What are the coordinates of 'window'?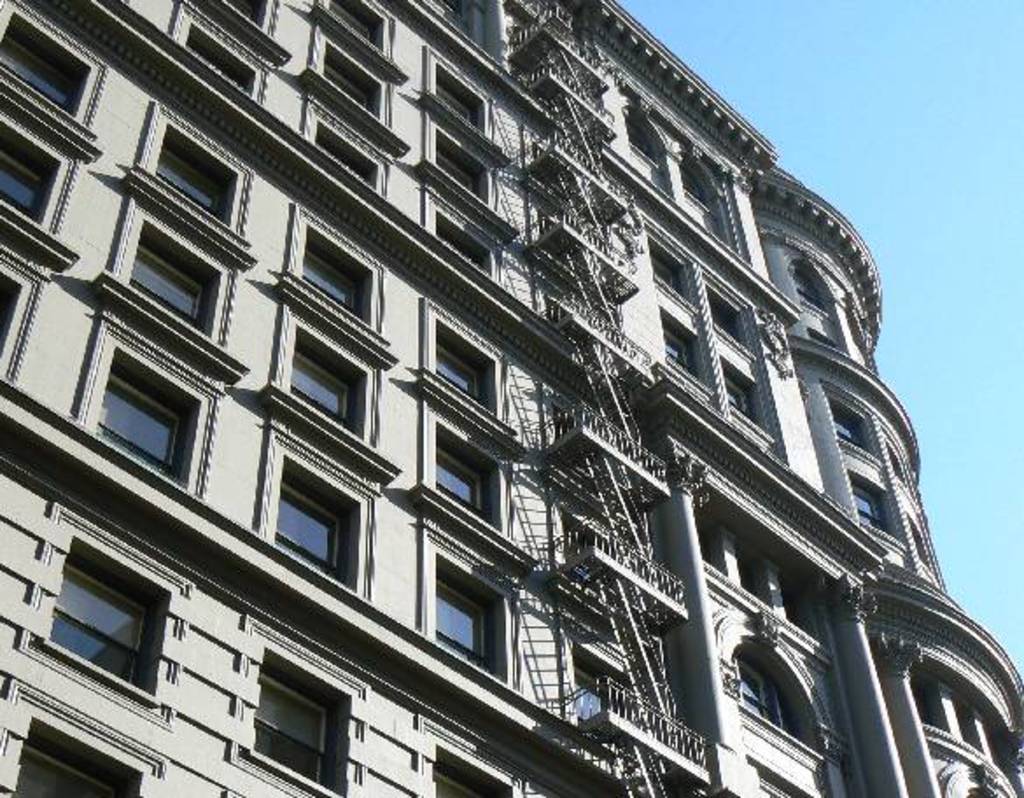
Rect(420, 721, 518, 796).
